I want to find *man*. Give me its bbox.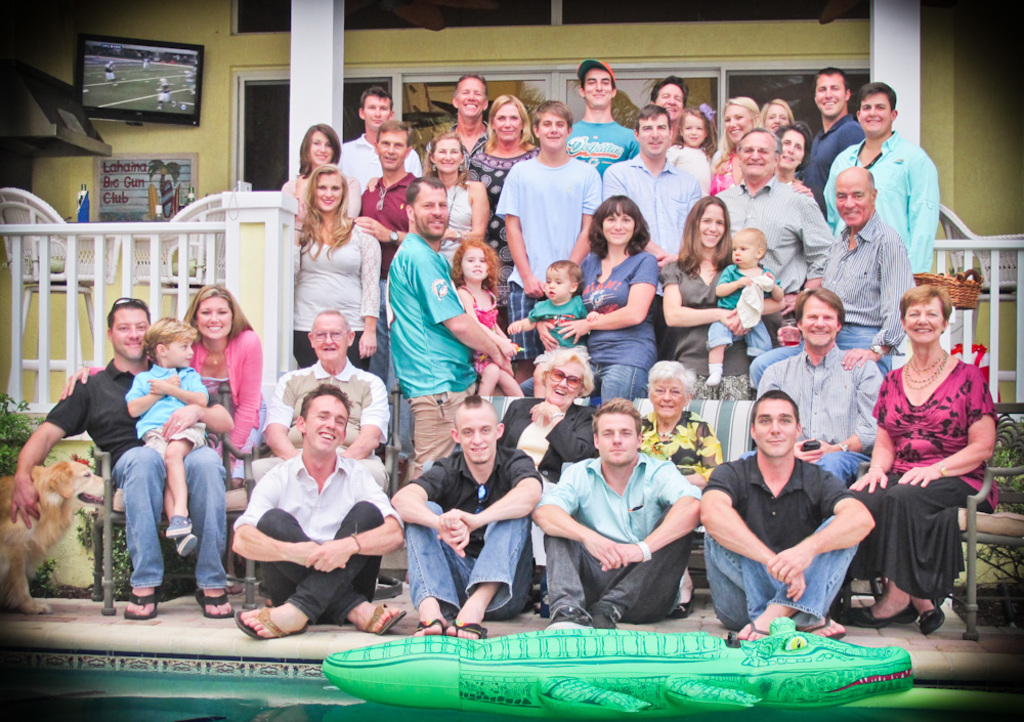
region(559, 58, 639, 211).
